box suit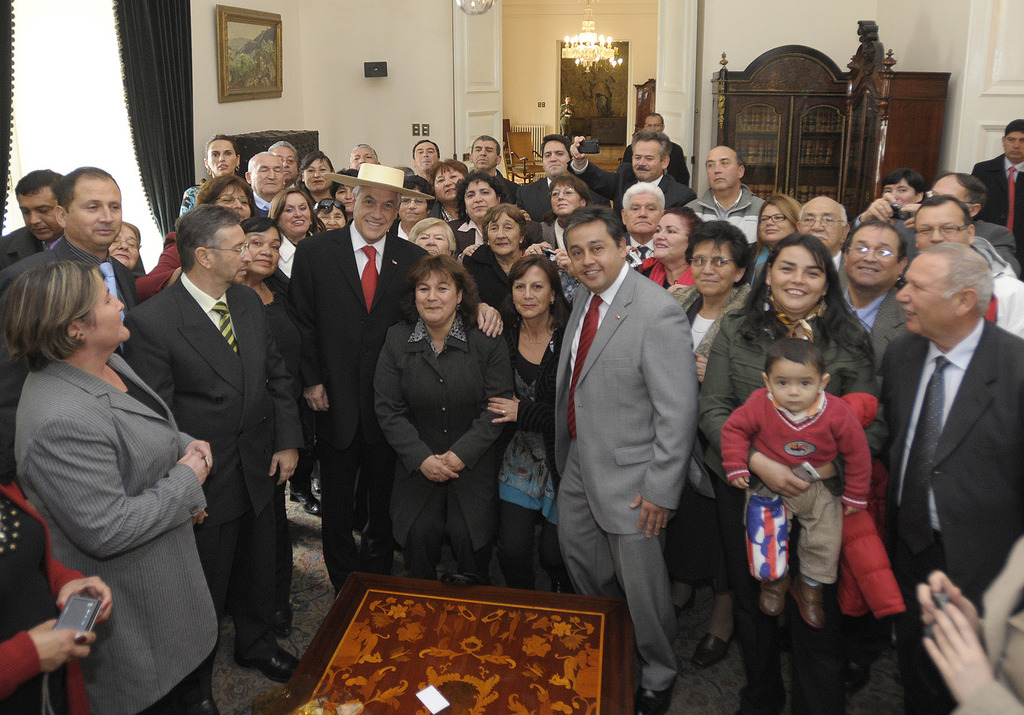
select_region(555, 266, 701, 691)
